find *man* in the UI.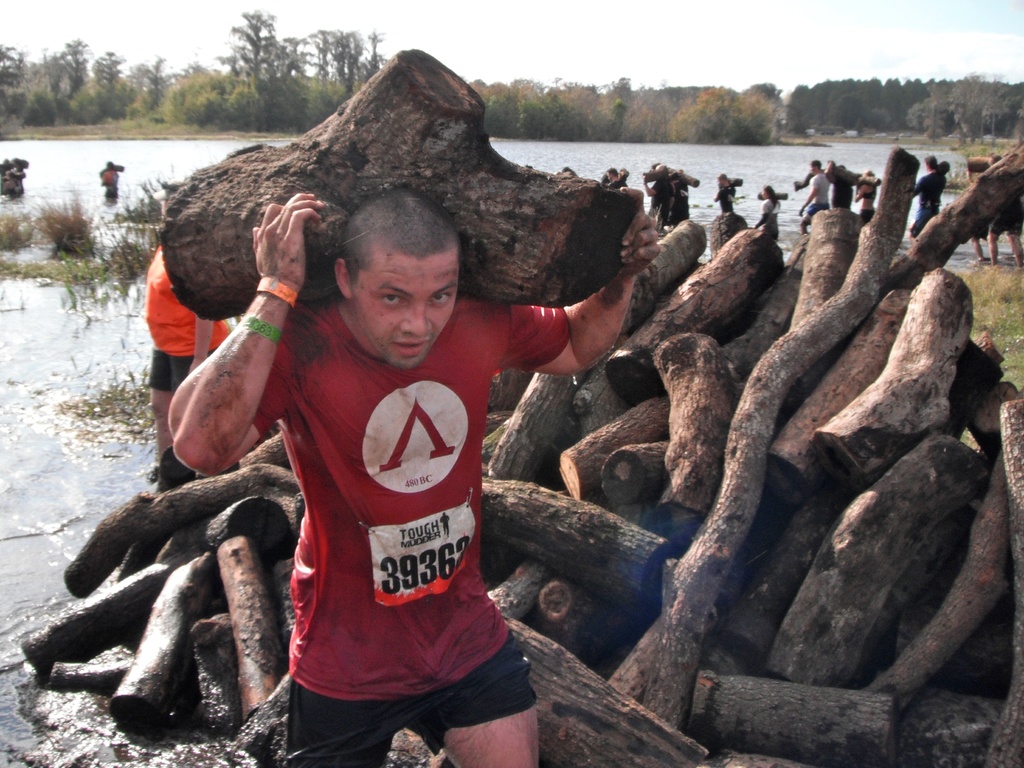
UI element at BBox(797, 159, 824, 233).
